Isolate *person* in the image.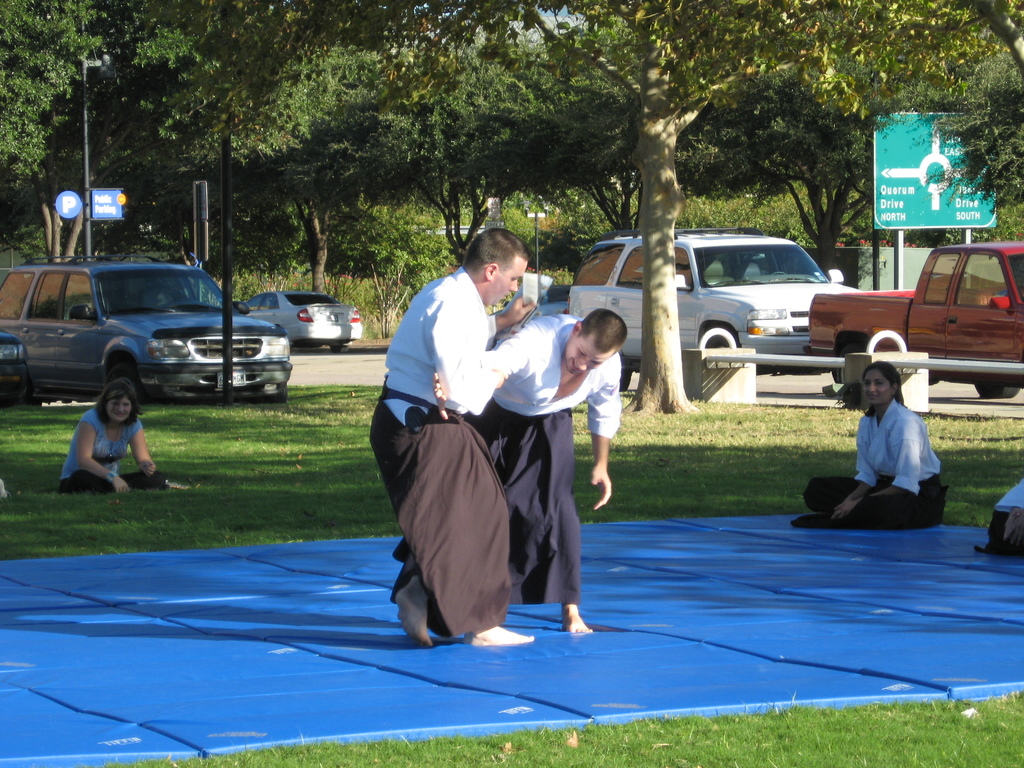
Isolated region: 51, 372, 203, 499.
